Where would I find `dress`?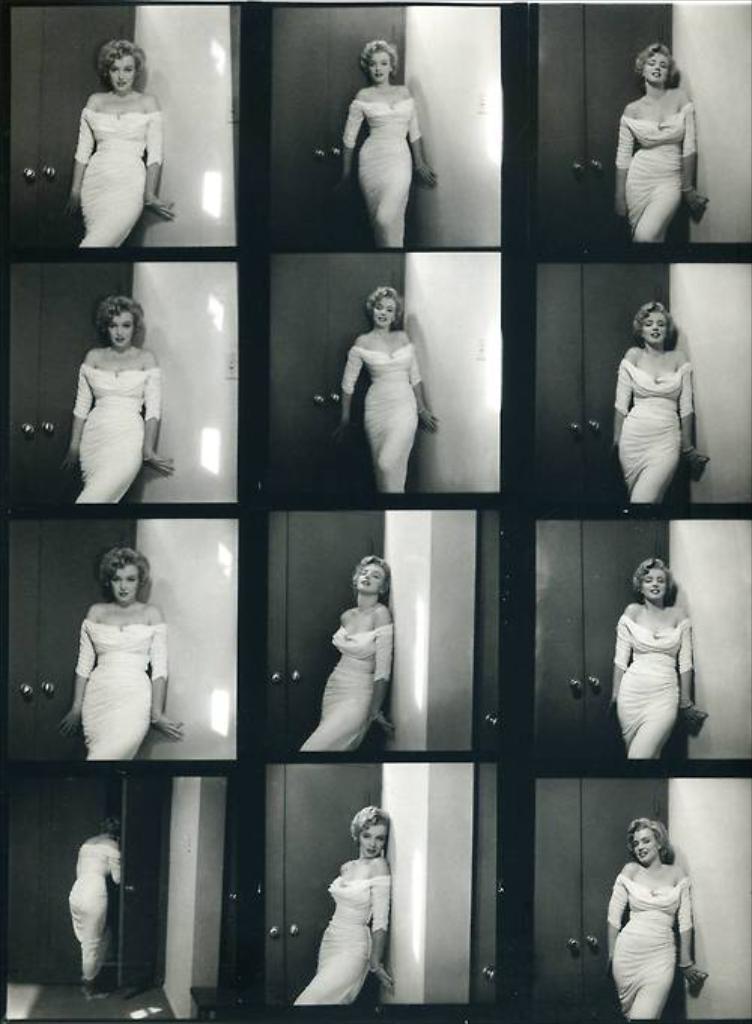
At <region>69, 839, 126, 973</region>.
